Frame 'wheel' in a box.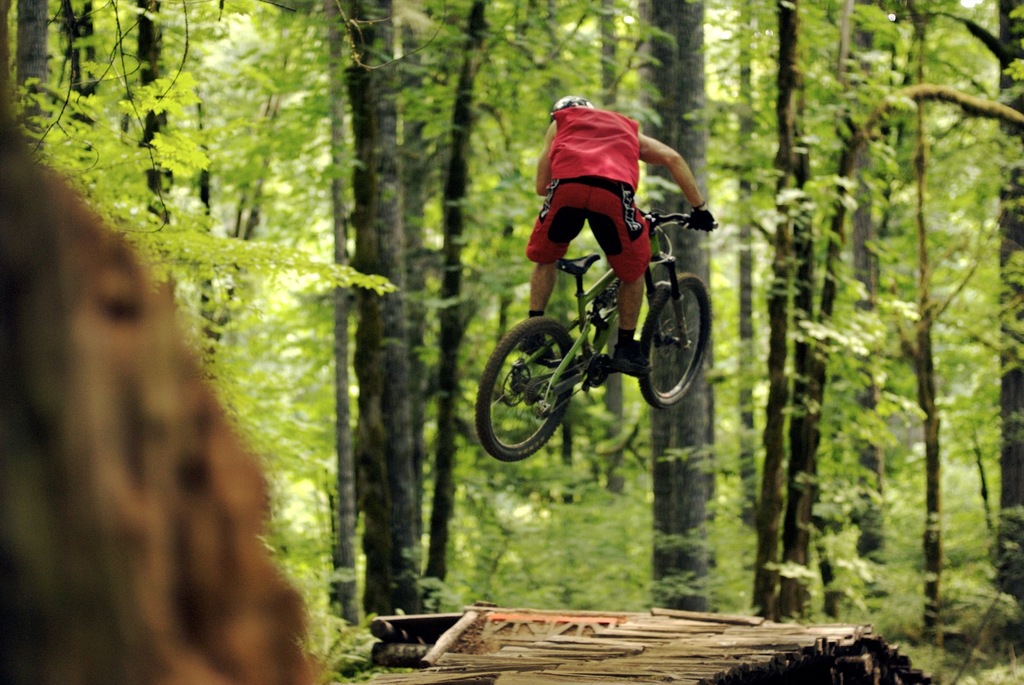
pyautogui.locateOnScreen(634, 270, 712, 411).
